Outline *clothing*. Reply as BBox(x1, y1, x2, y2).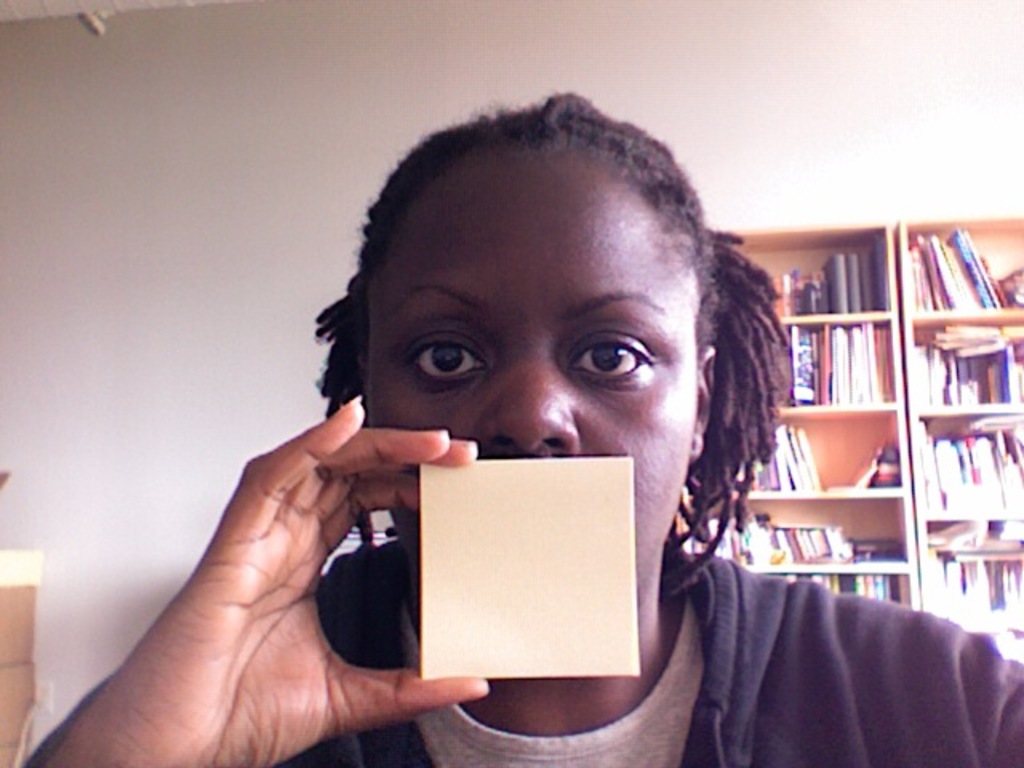
BBox(19, 536, 1022, 766).
